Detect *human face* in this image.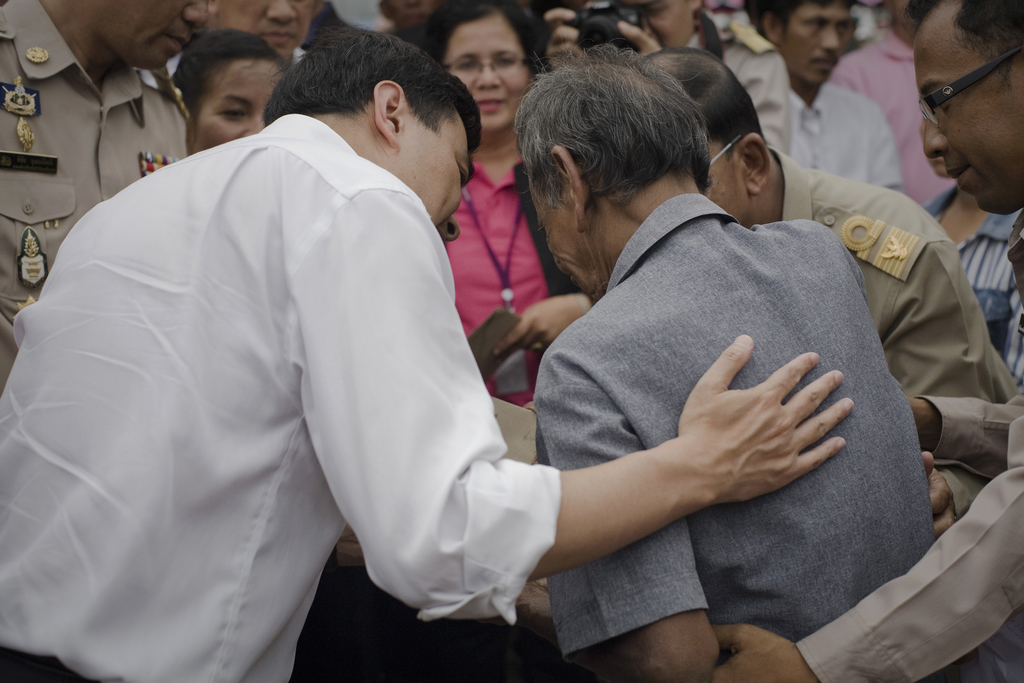
Detection: box(81, 0, 213, 79).
